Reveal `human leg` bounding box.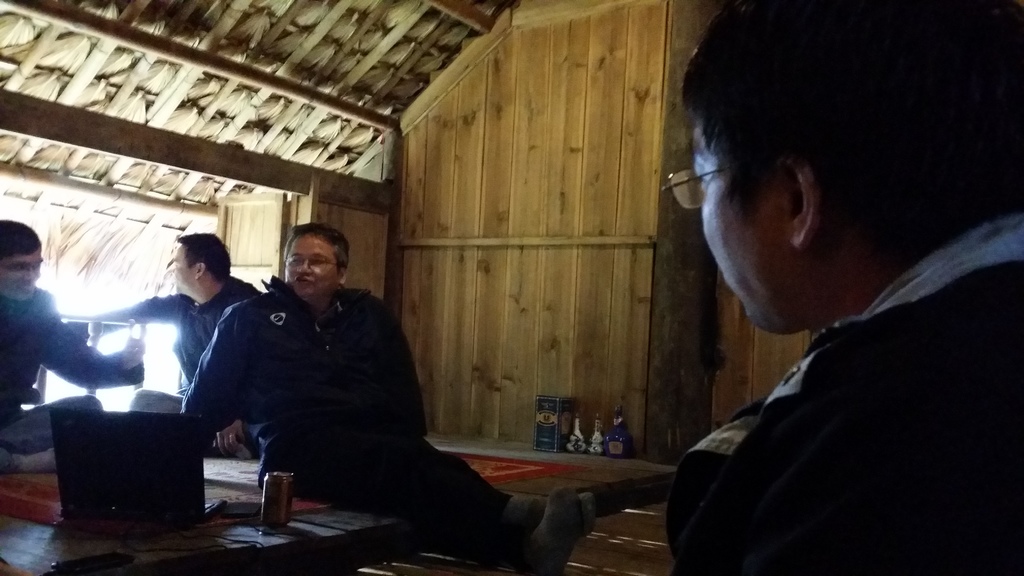
Revealed: rect(2, 396, 109, 451).
